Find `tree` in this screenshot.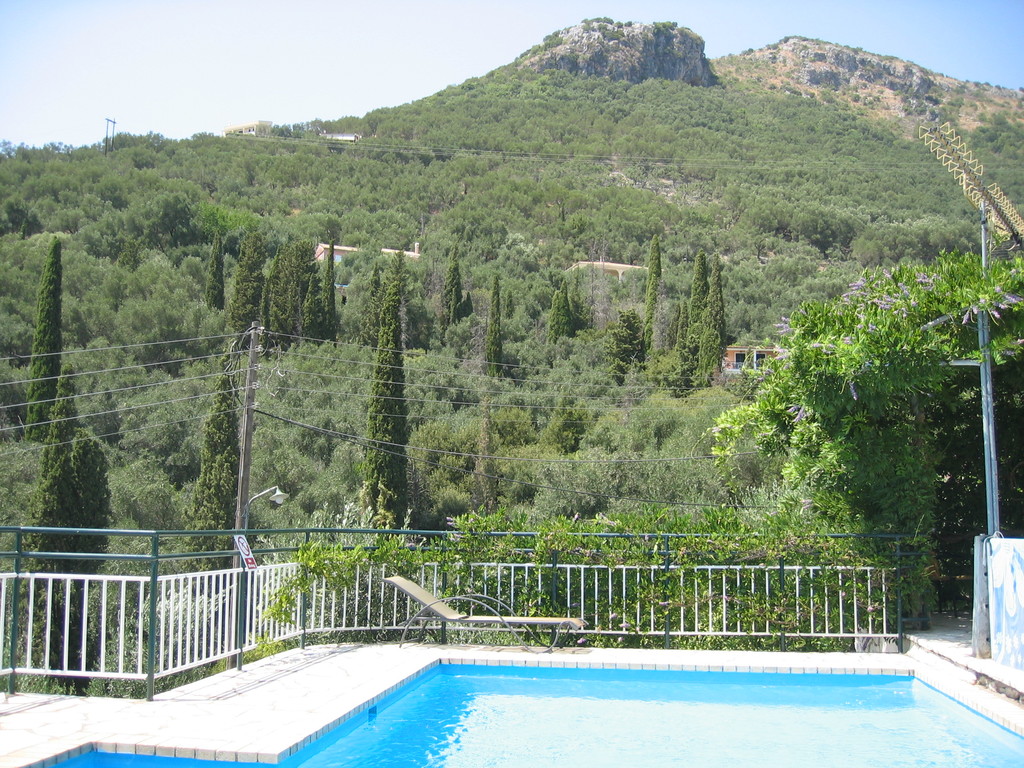
The bounding box for `tree` is 364 278 410 540.
